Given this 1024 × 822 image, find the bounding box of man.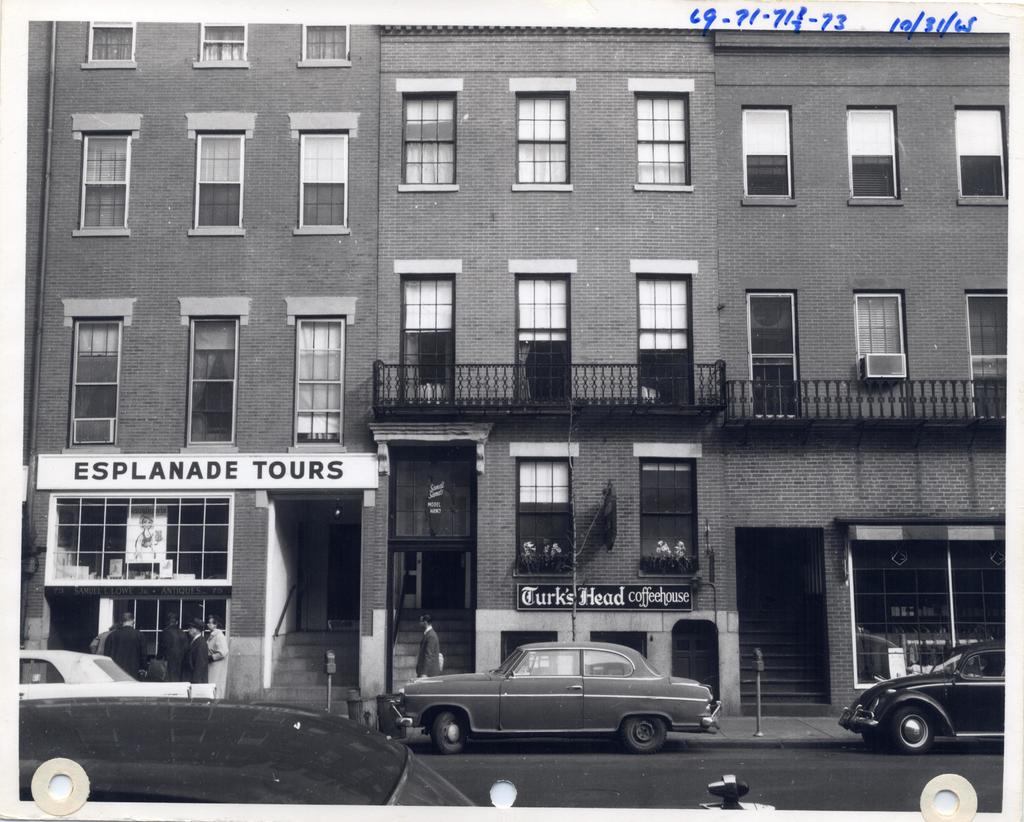
(88,624,116,656).
